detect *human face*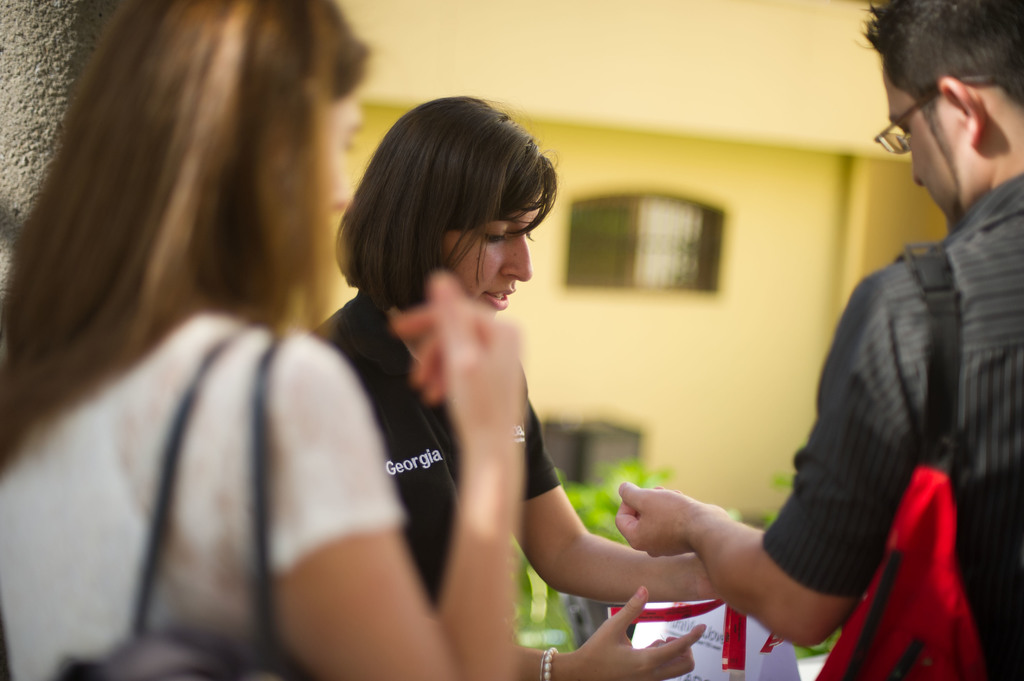
bbox=(883, 74, 972, 237)
